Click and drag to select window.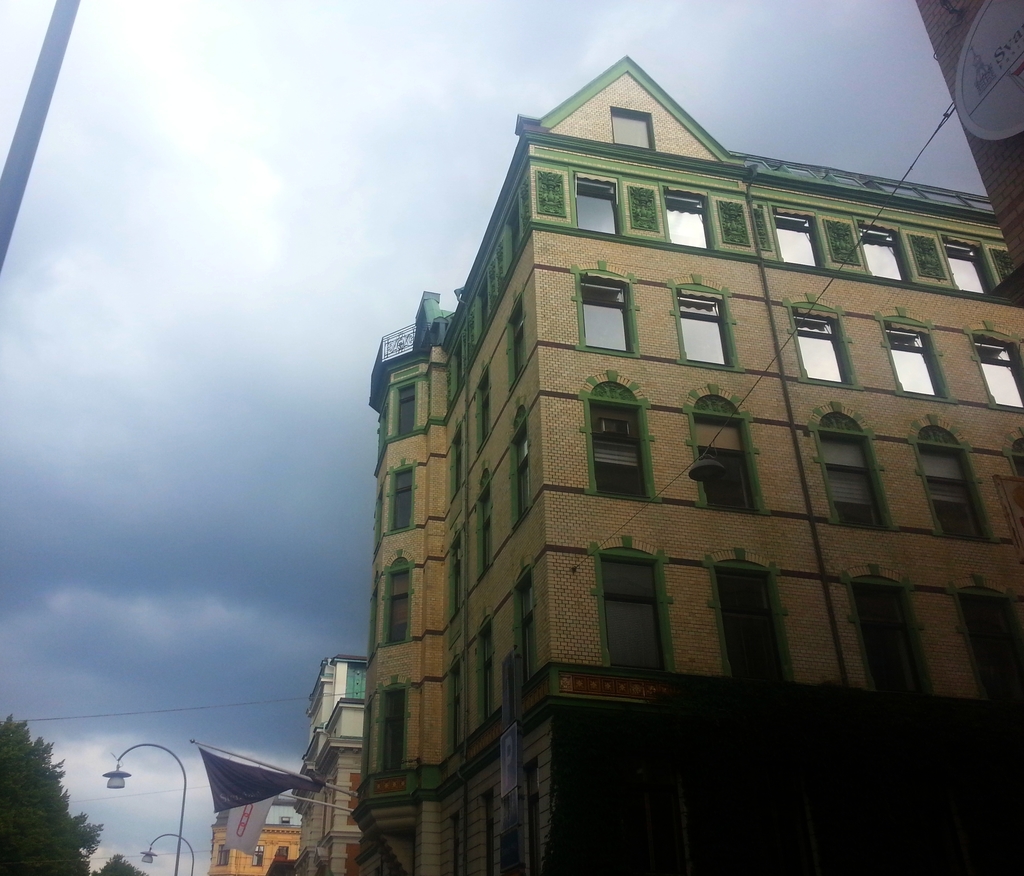
Selection: bbox(785, 287, 854, 391).
